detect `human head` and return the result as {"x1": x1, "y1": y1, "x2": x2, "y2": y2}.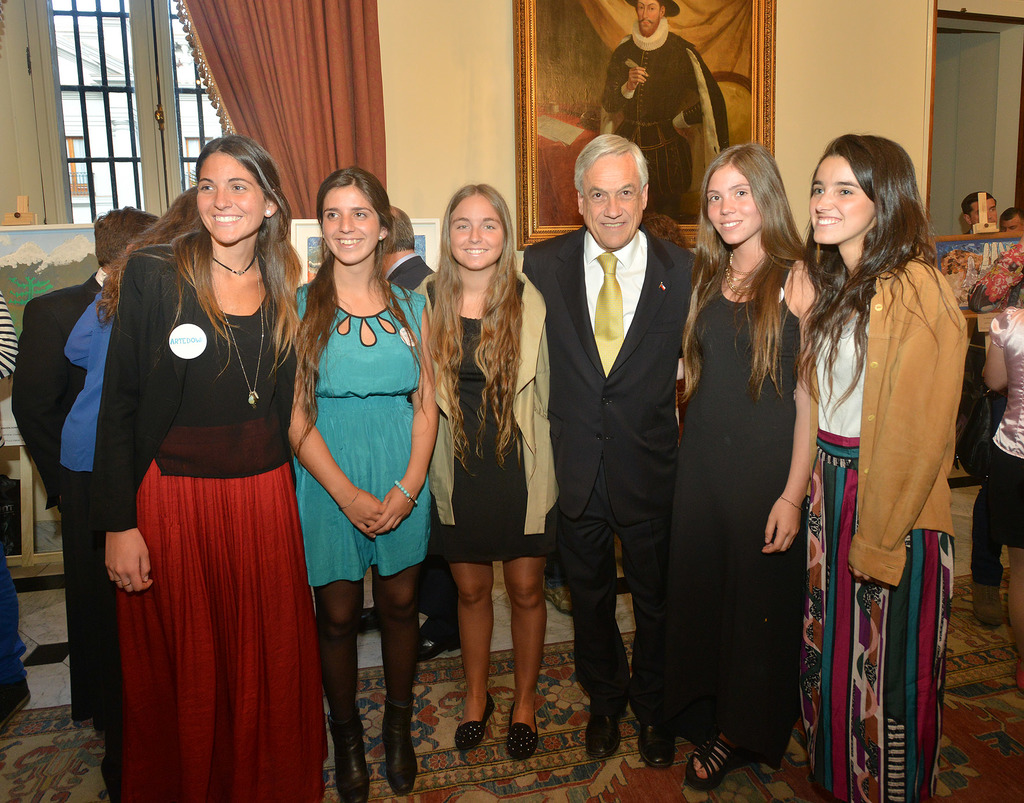
{"x1": 194, "y1": 136, "x2": 284, "y2": 245}.
